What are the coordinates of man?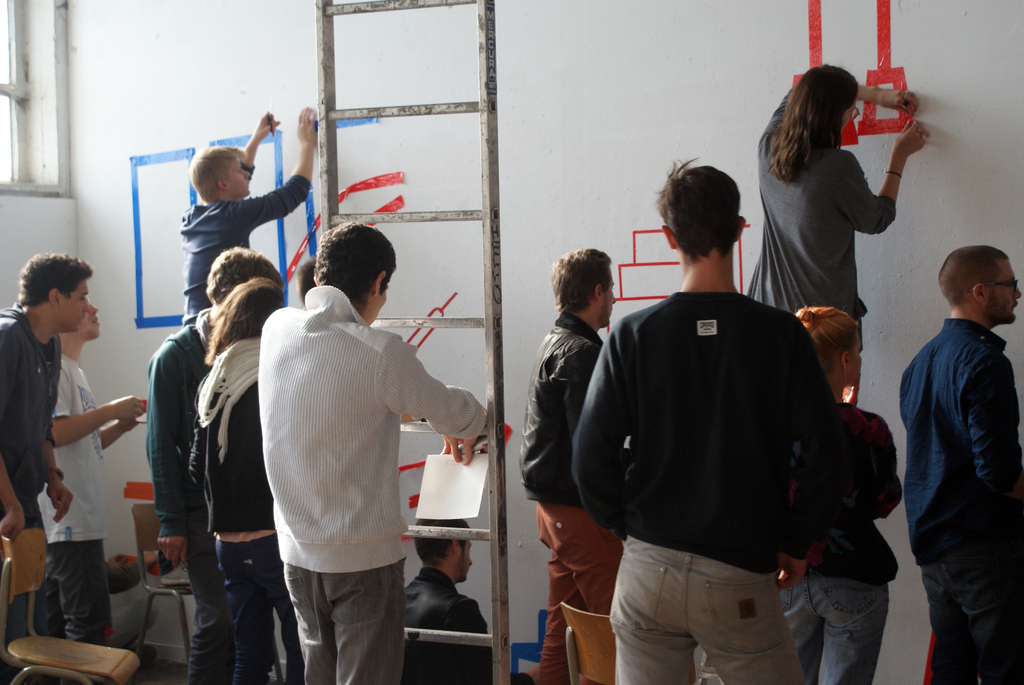
bbox=[147, 248, 284, 684].
